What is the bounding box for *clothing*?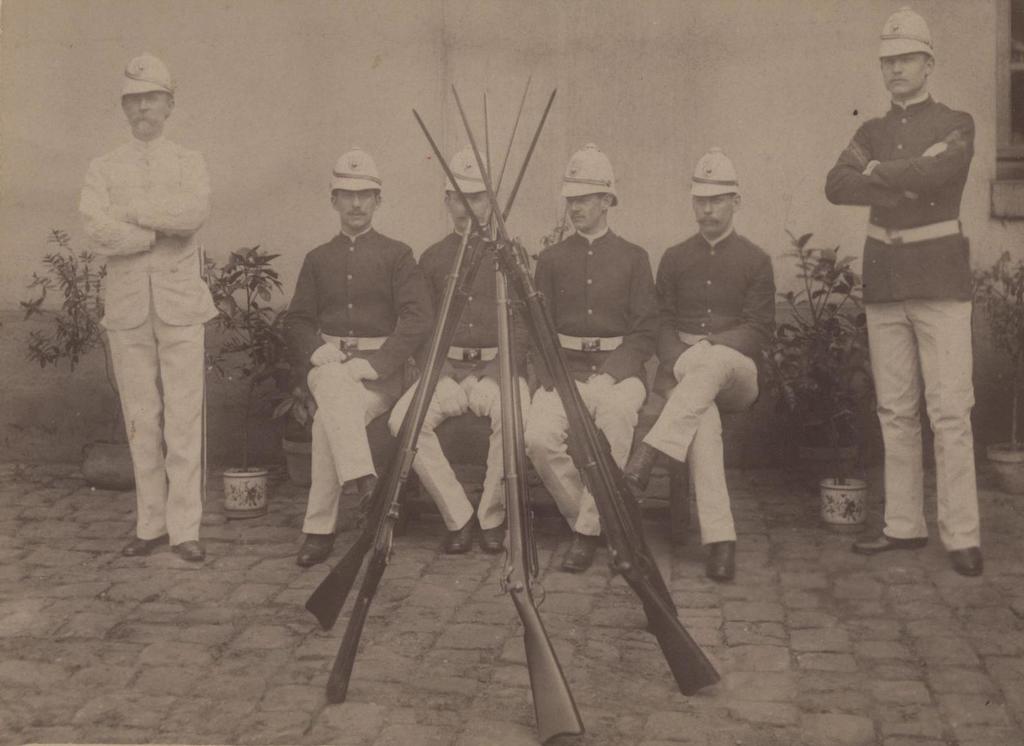
528,223,666,555.
